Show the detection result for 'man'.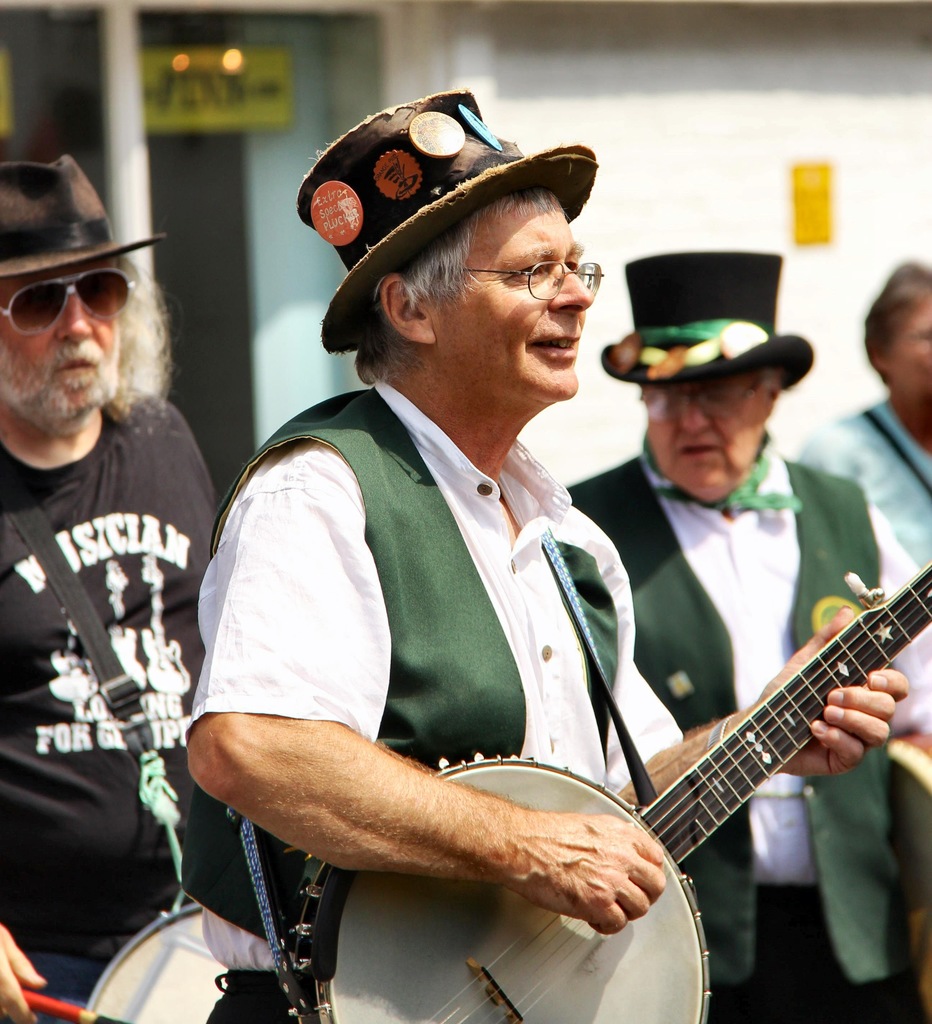
bbox=[0, 151, 217, 1023].
